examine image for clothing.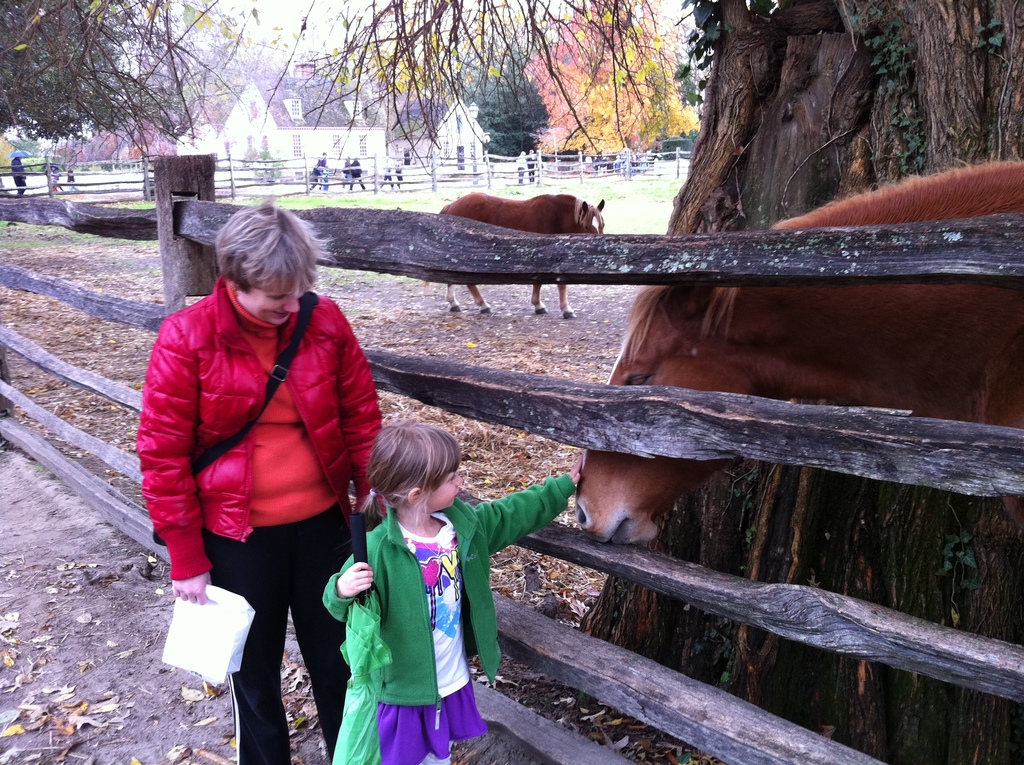
Examination result: [x1=135, y1=273, x2=379, y2=761].
